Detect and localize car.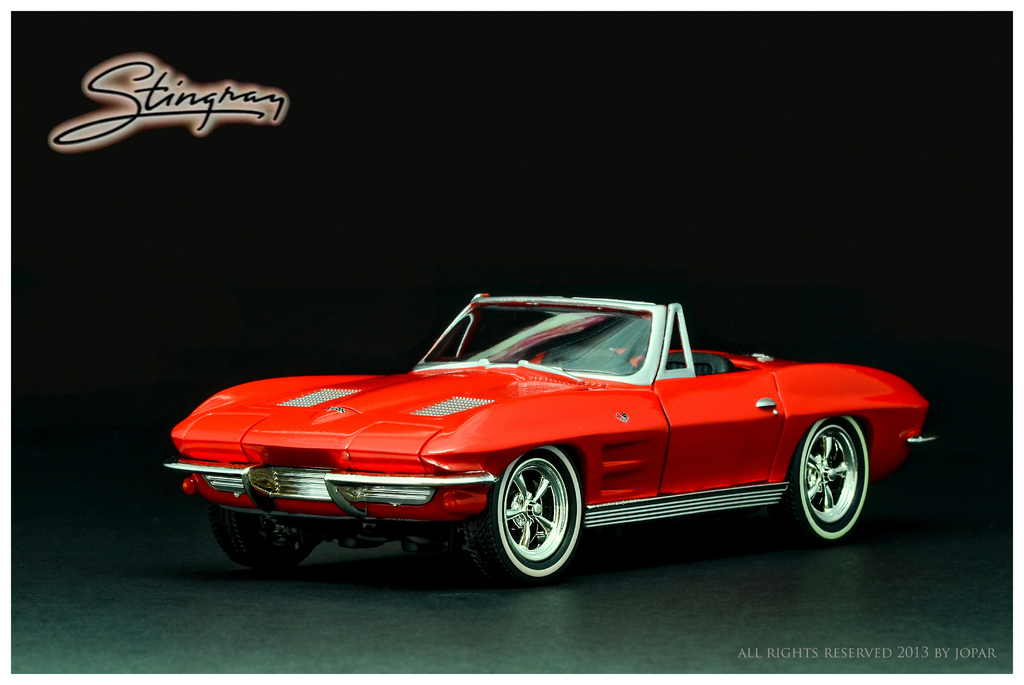
Localized at <bbox>157, 301, 941, 583</bbox>.
